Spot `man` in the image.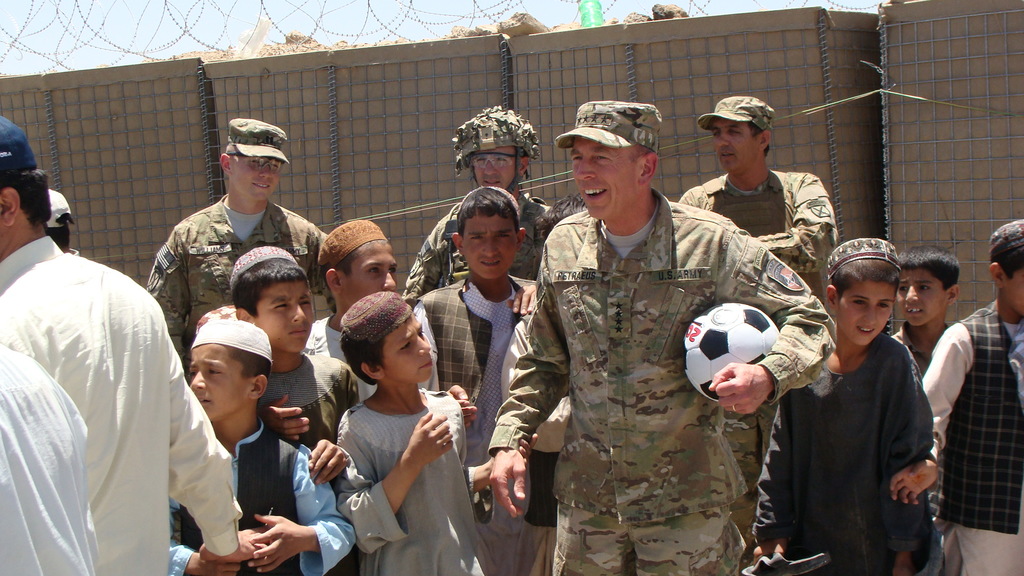
`man` found at (left=486, top=99, right=834, bottom=575).
